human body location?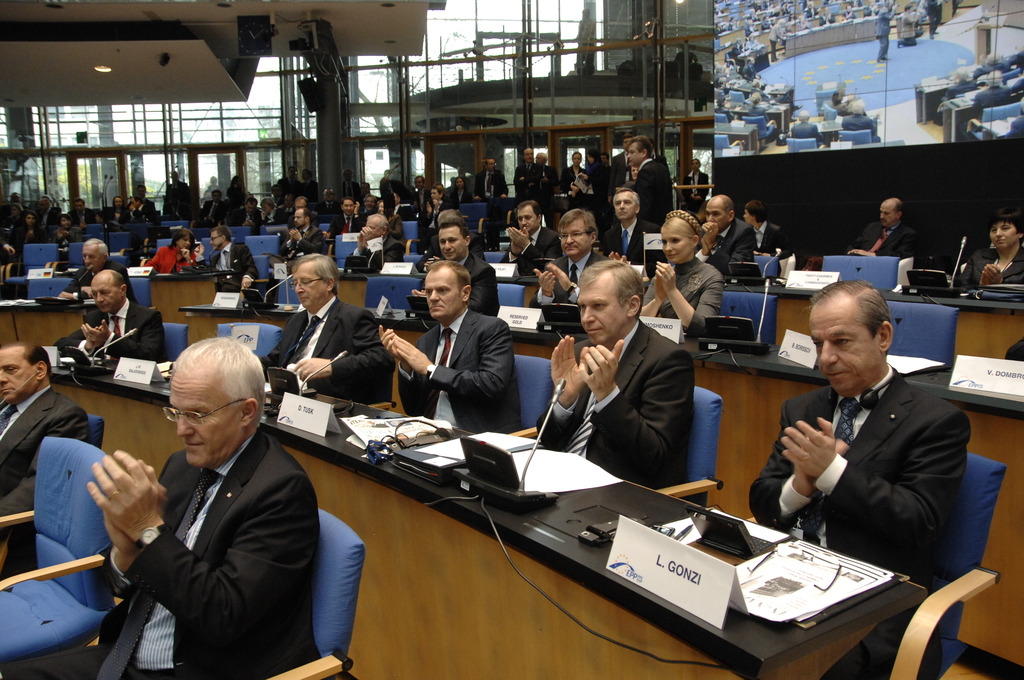
BBox(351, 215, 402, 266)
